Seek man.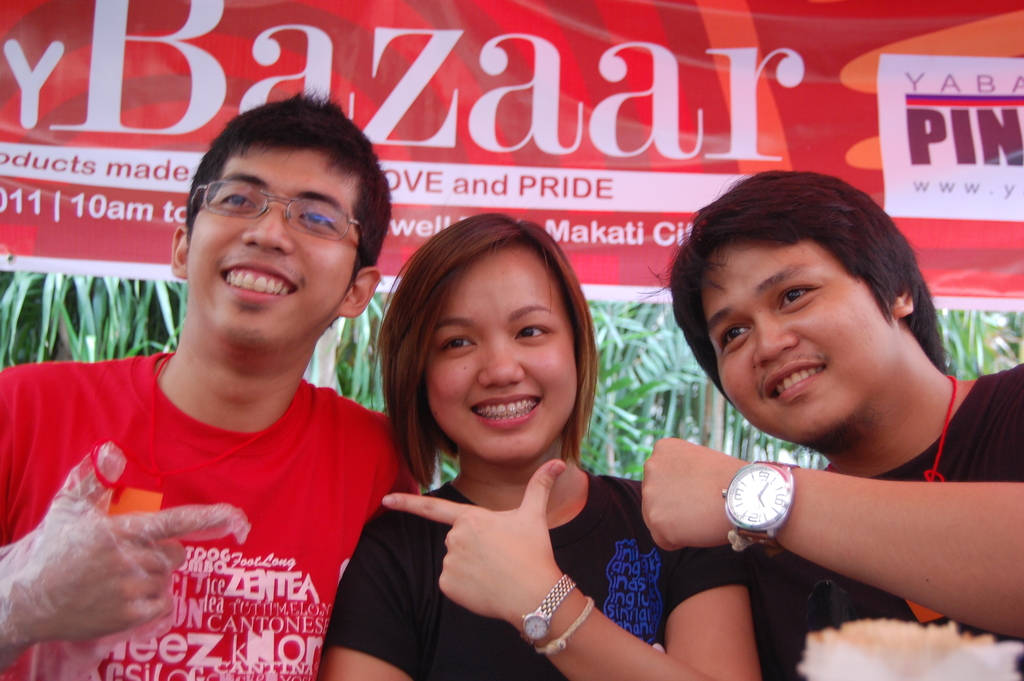
26/83/441/680.
